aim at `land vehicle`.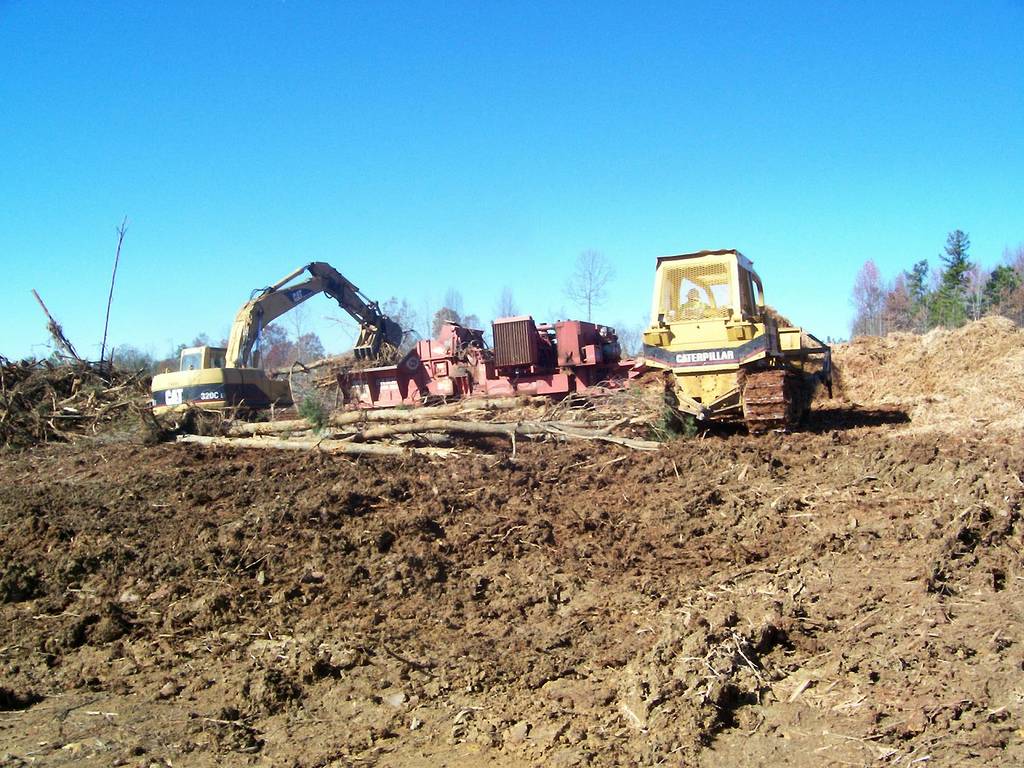
Aimed at [150,259,406,435].
